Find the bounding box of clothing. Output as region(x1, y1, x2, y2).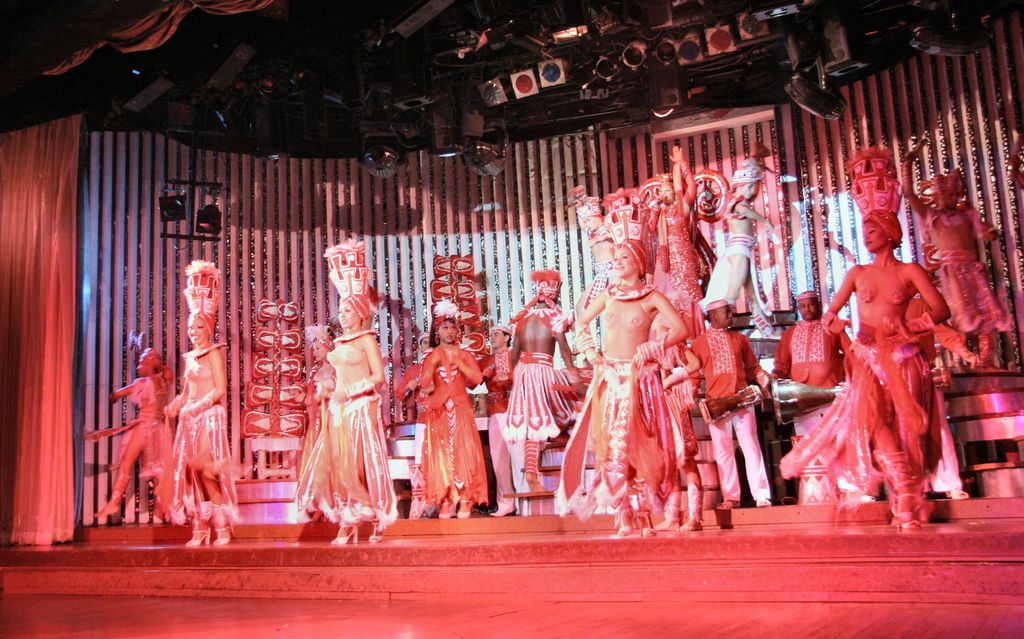
region(169, 400, 246, 523).
